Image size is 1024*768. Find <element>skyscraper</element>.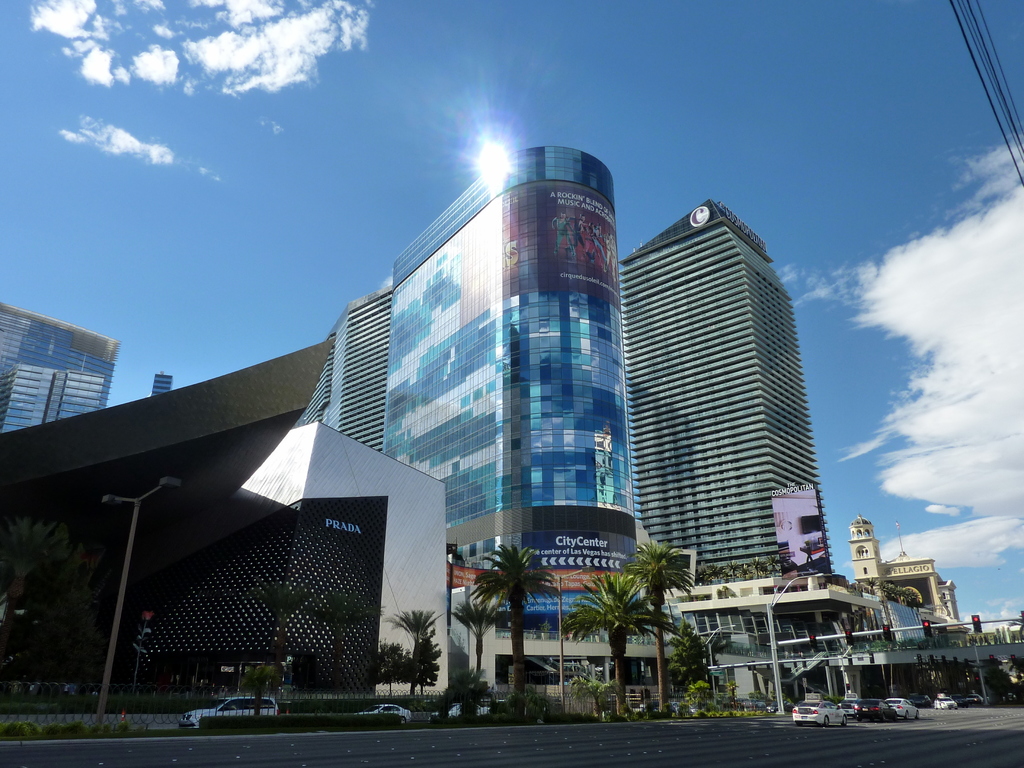
[384,145,675,638].
